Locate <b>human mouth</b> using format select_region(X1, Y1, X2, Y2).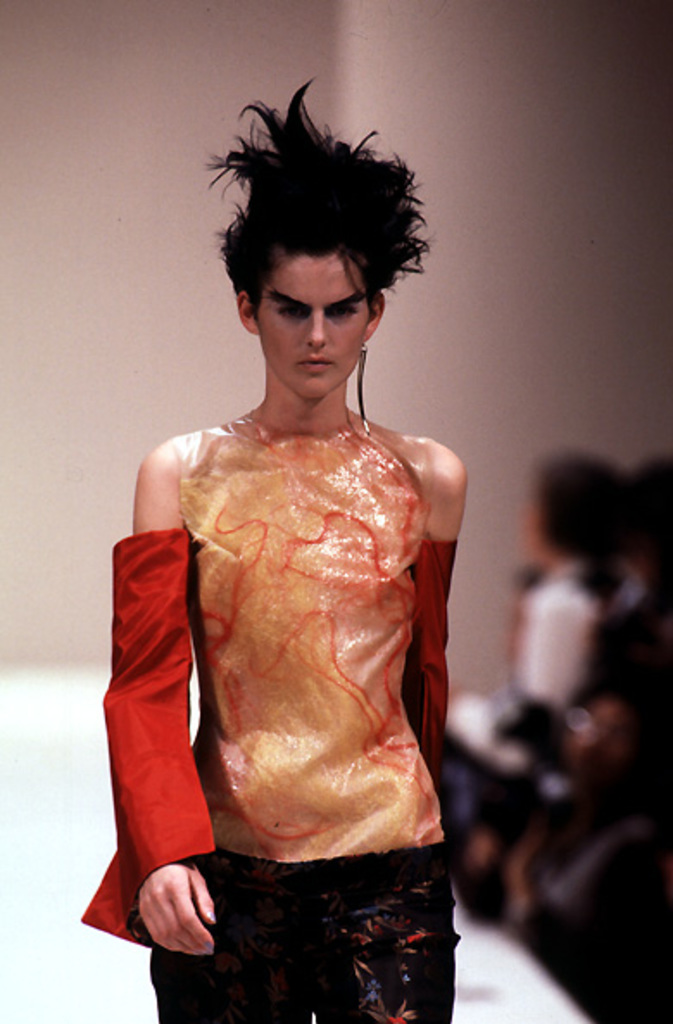
select_region(307, 363, 331, 371).
